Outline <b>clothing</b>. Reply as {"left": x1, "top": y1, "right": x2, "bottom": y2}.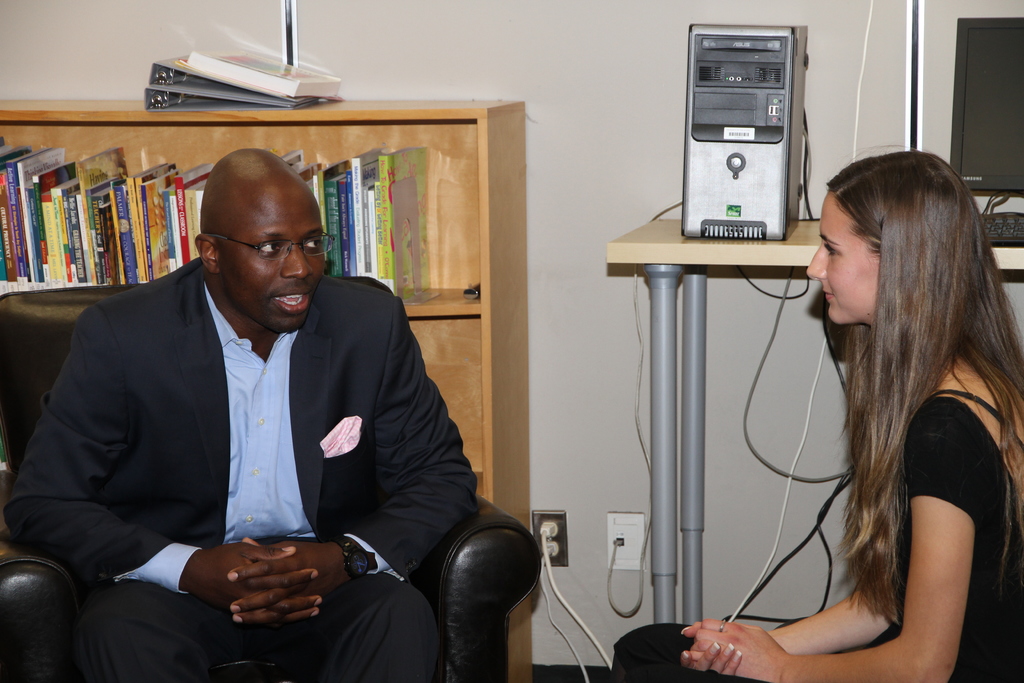
{"left": 609, "top": 364, "right": 1023, "bottom": 682}.
